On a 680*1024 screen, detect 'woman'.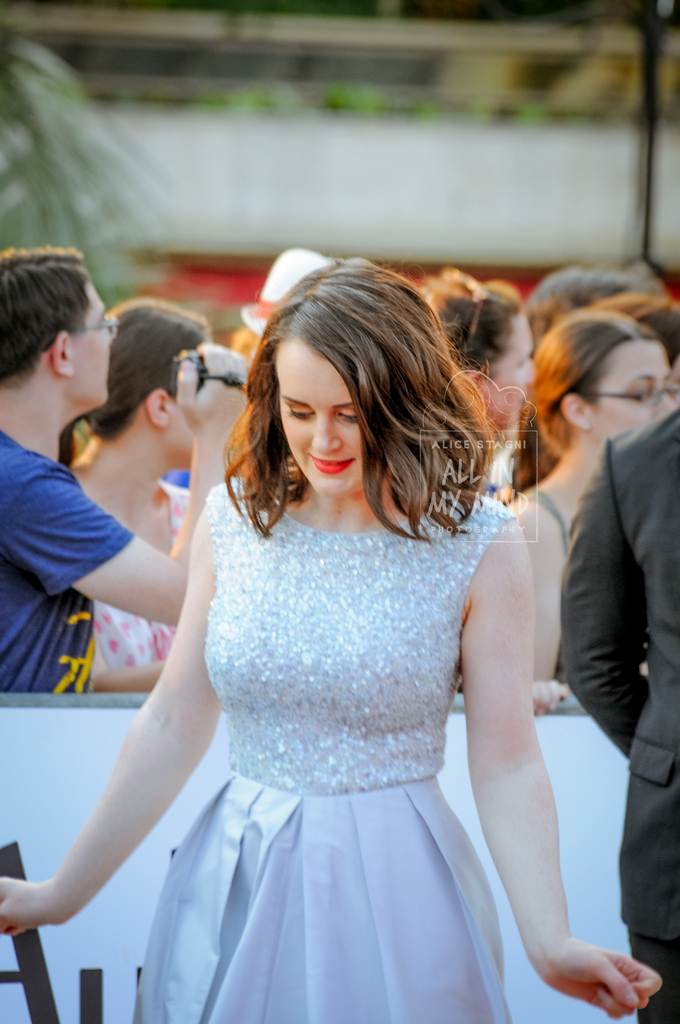
[left=70, top=299, right=214, bottom=698].
